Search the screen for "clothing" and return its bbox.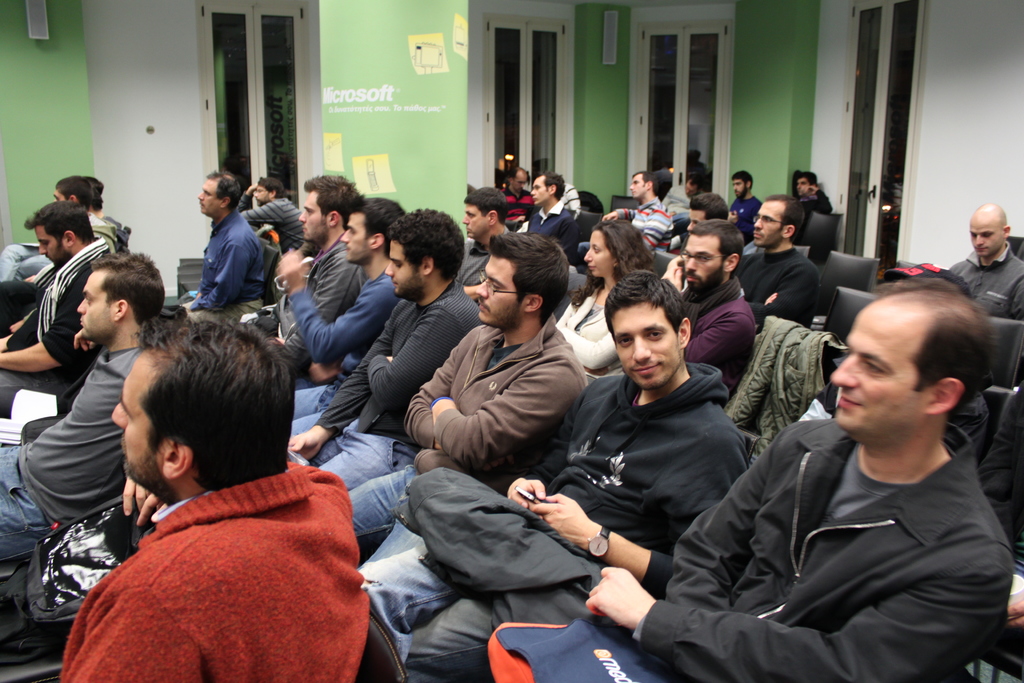
Found: 312/311/593/553.
